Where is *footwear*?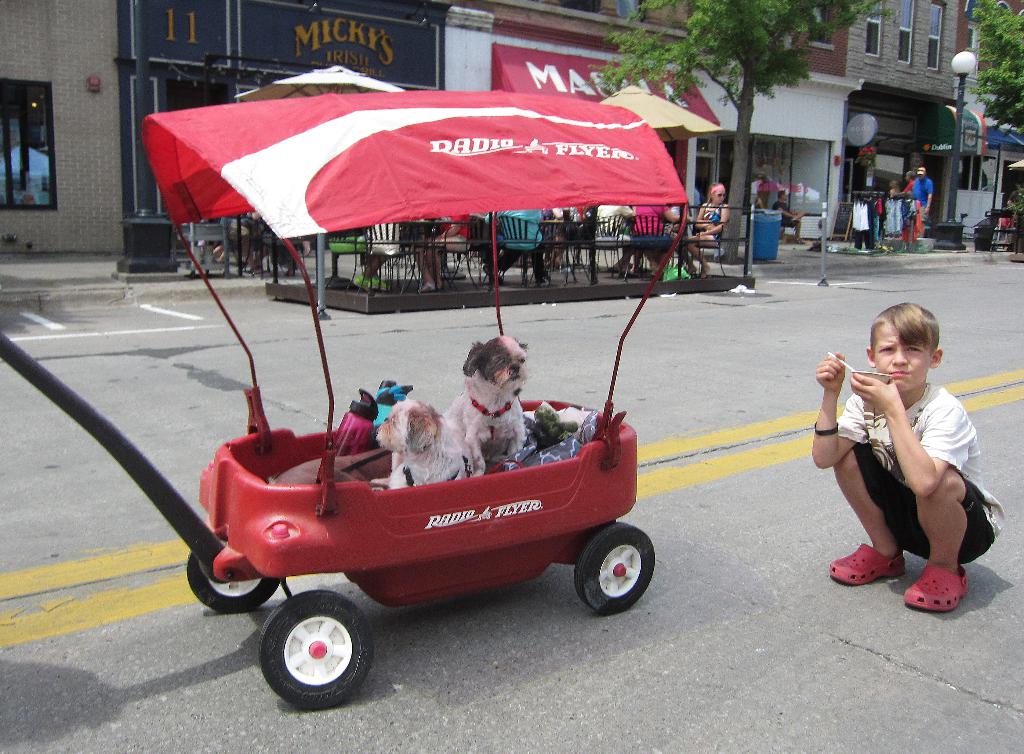
box=[824, 536, 908, 587].
